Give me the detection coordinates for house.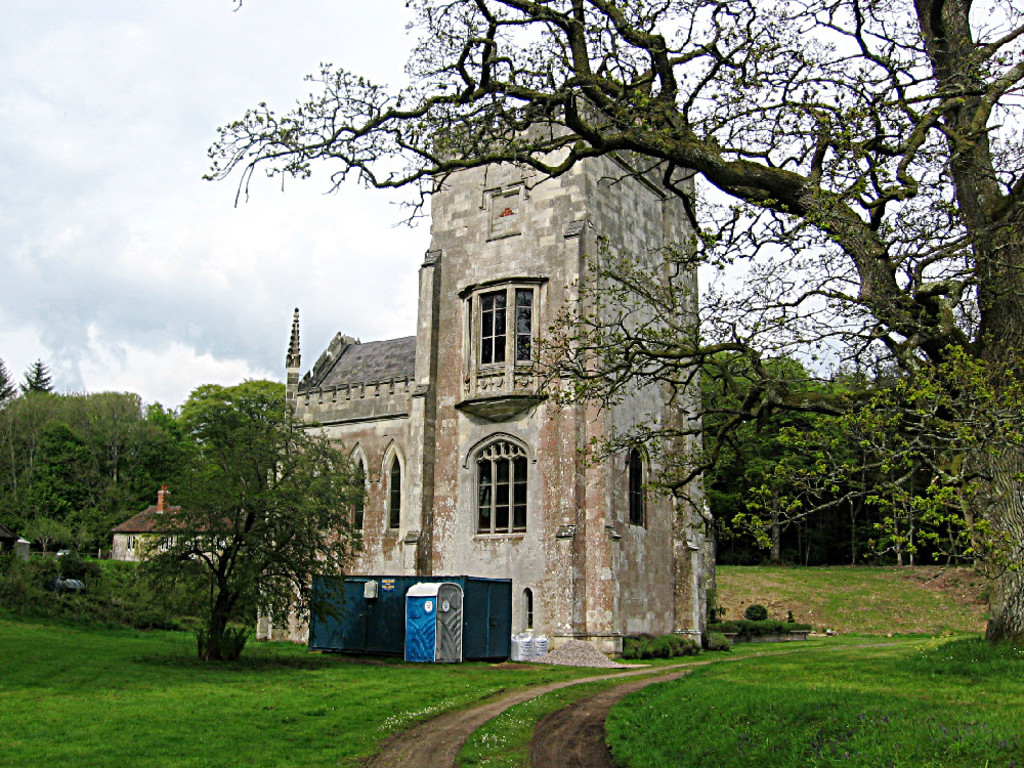
<region>106, 483, 245, 577</region>.
